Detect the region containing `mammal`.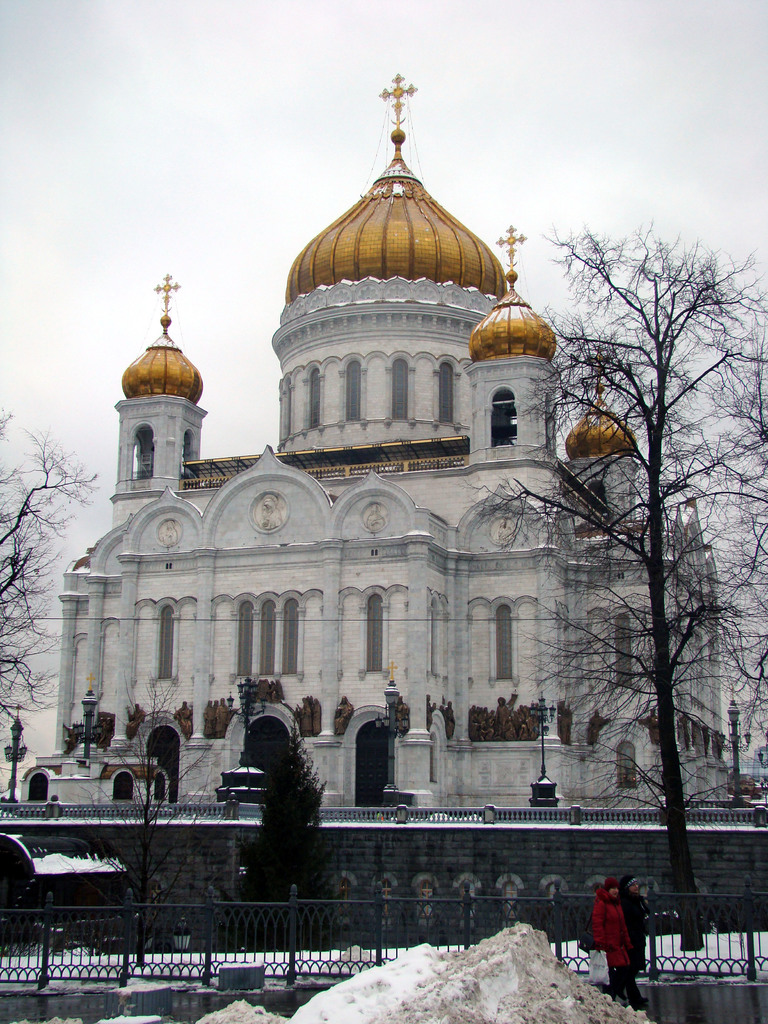
bbox=[127, 701, 151, 738].
